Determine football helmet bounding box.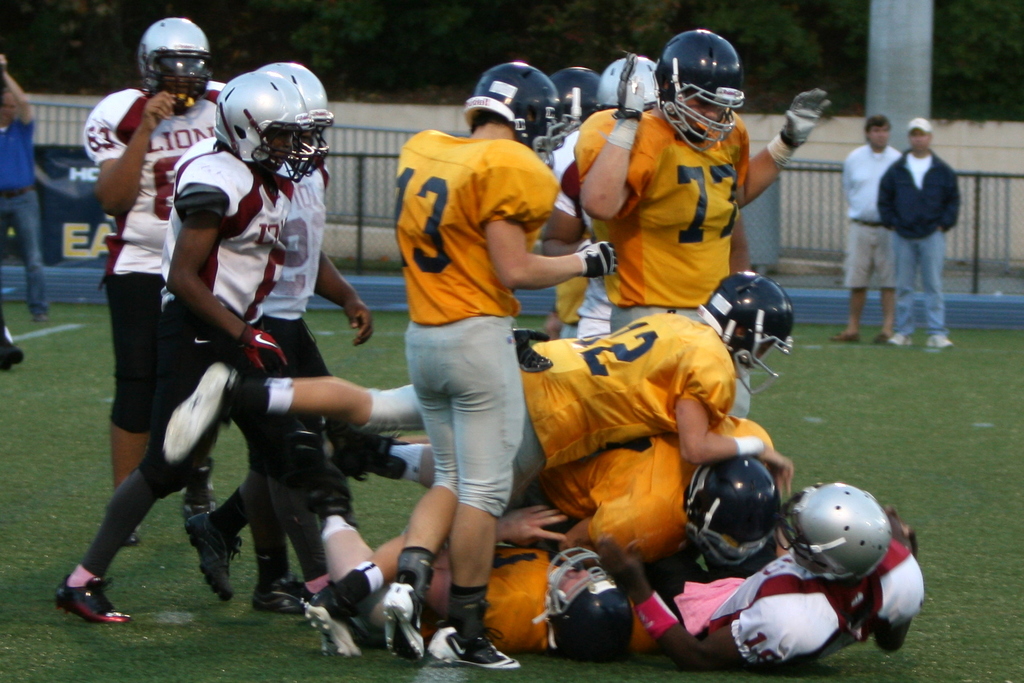
Determined: bbox=[545, 63, 604, 131].
